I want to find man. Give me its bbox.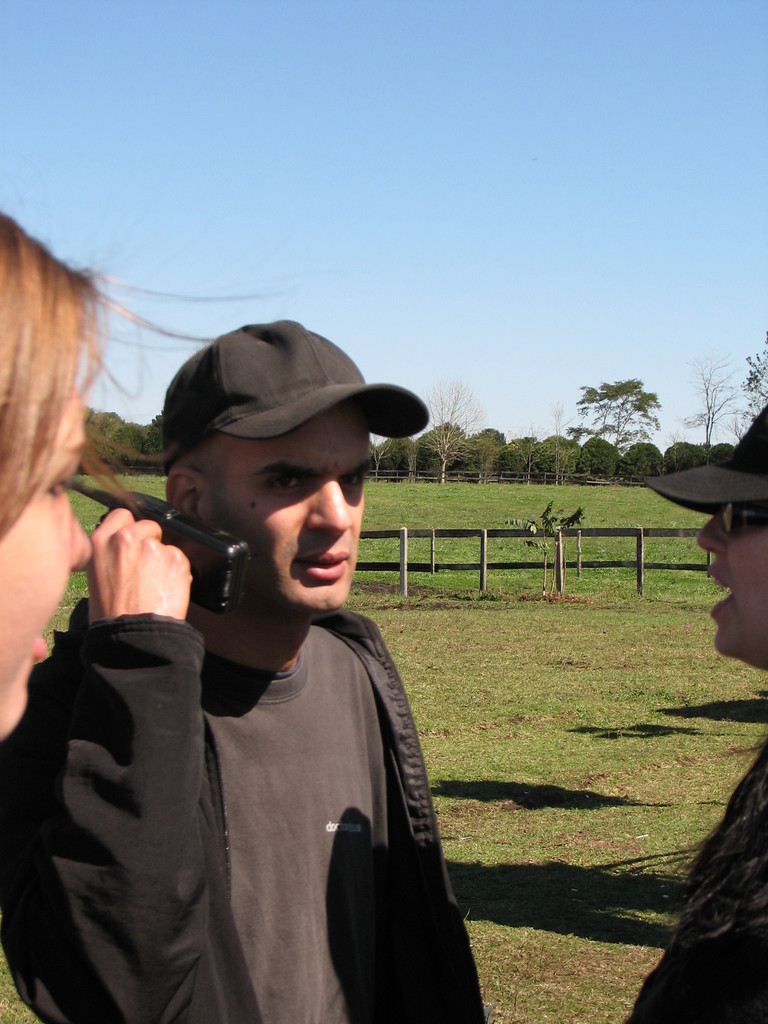
bbox=[28, 286, 509, 1015].
